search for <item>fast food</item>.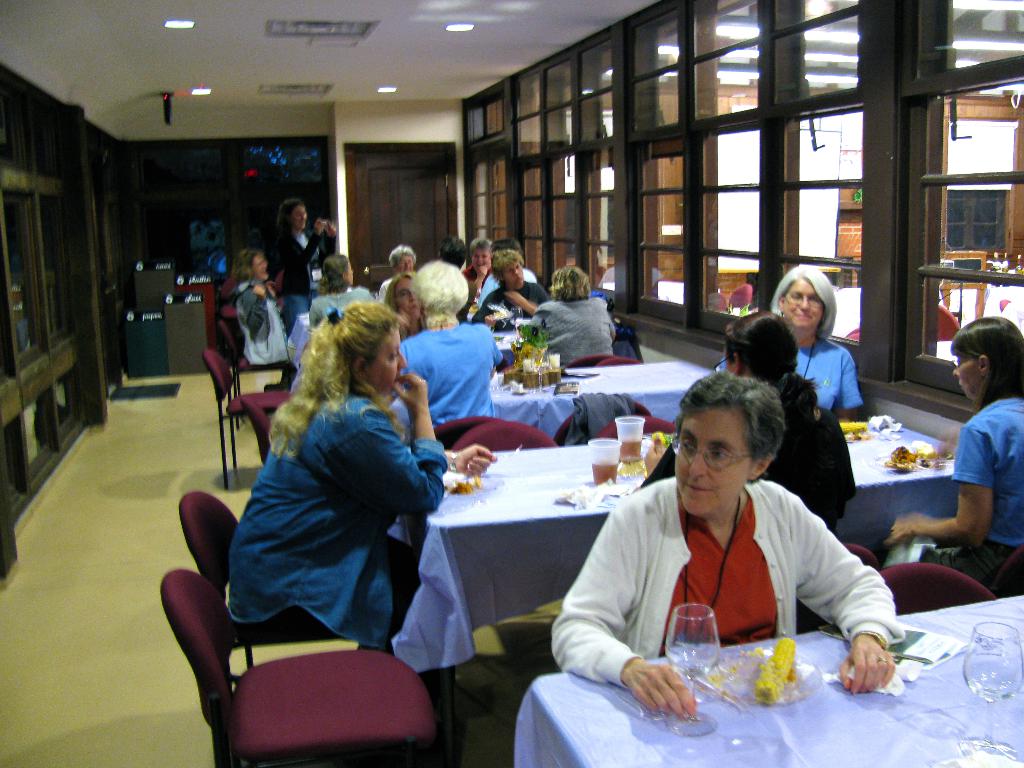
Found at box=[753, 635, 799, 701].
